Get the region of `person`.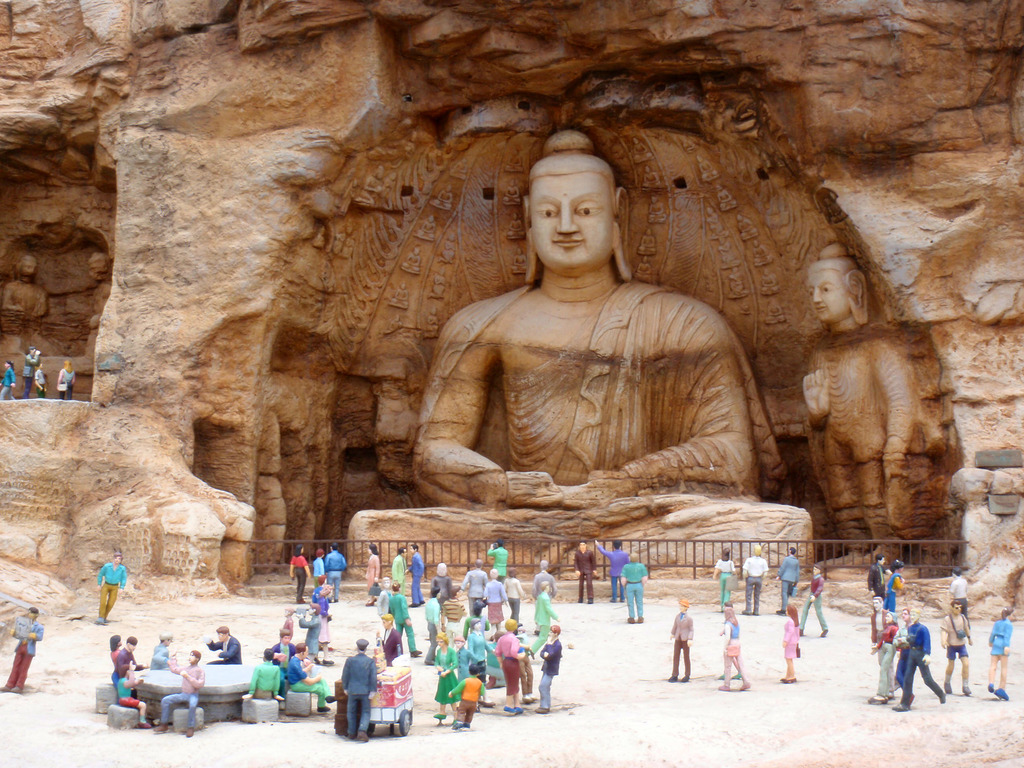
(875, 564, 911, 602).
